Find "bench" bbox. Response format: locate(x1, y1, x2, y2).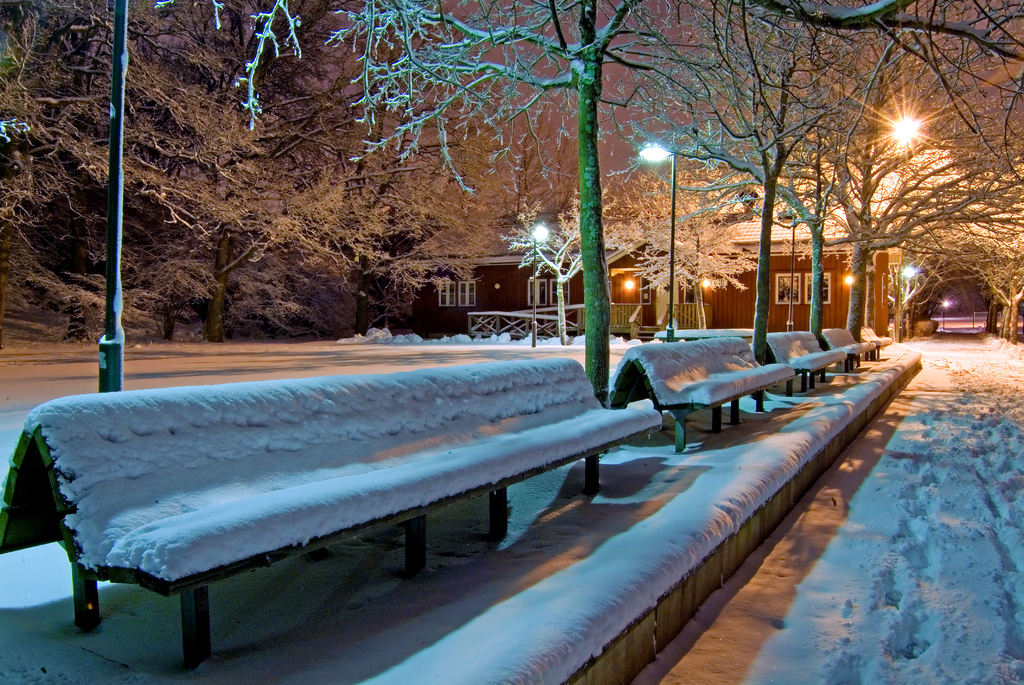
locate(858, 324, 895, 358).
